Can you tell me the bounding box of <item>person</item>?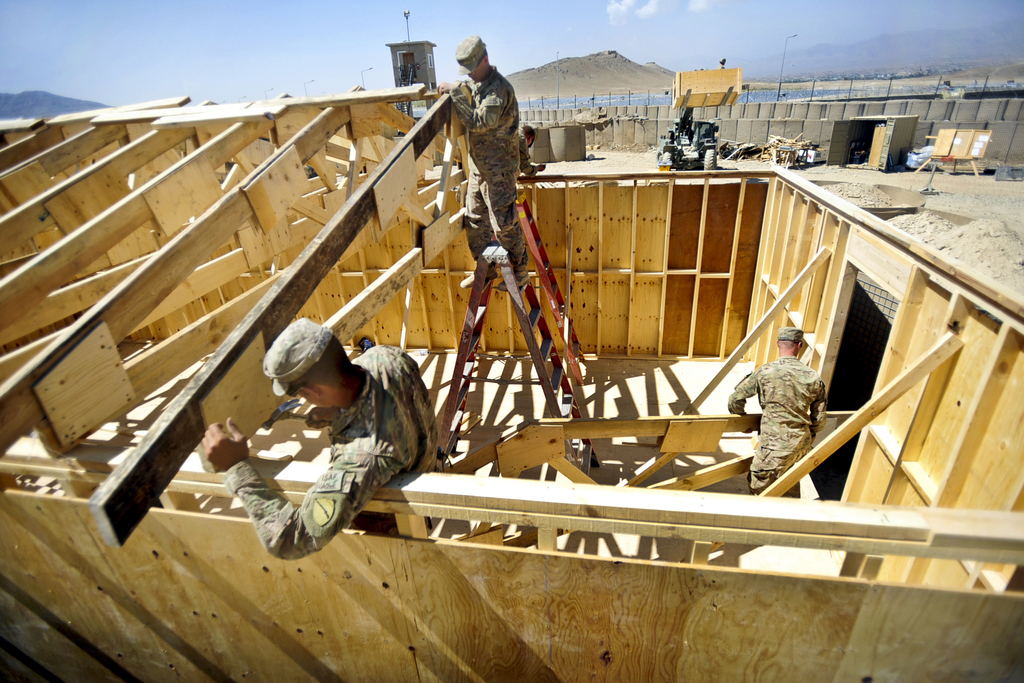
(left=204, top=319, right=447, bottom=555).
